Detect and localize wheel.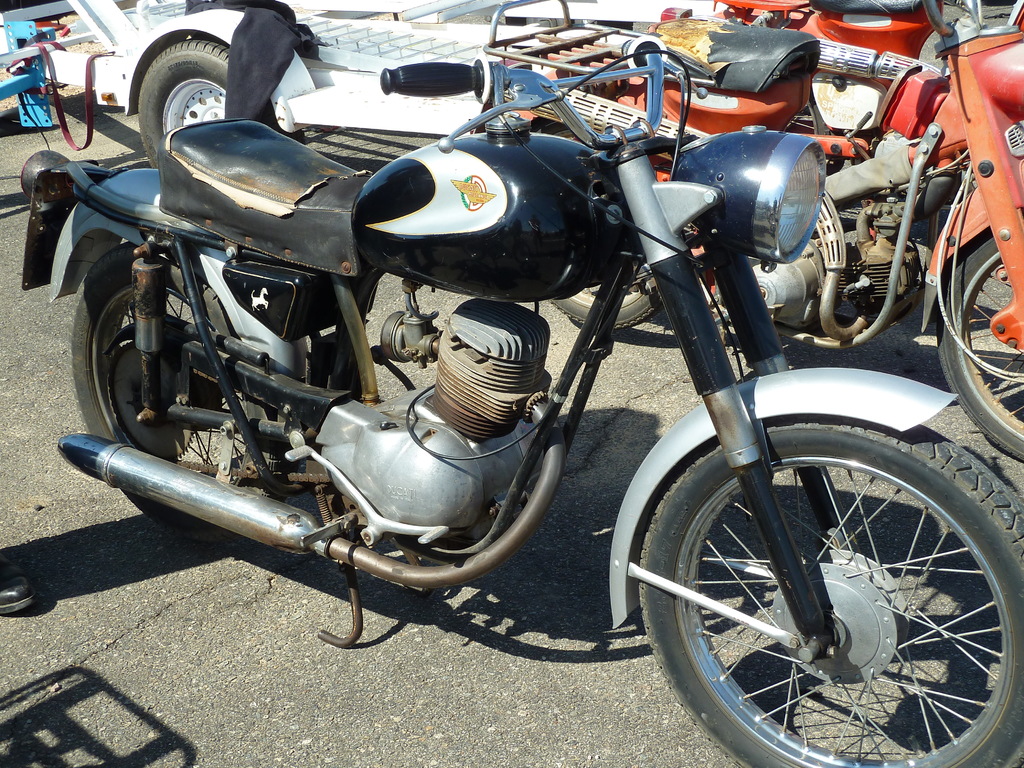
Localized at region(631, 410, 1004, 766).
